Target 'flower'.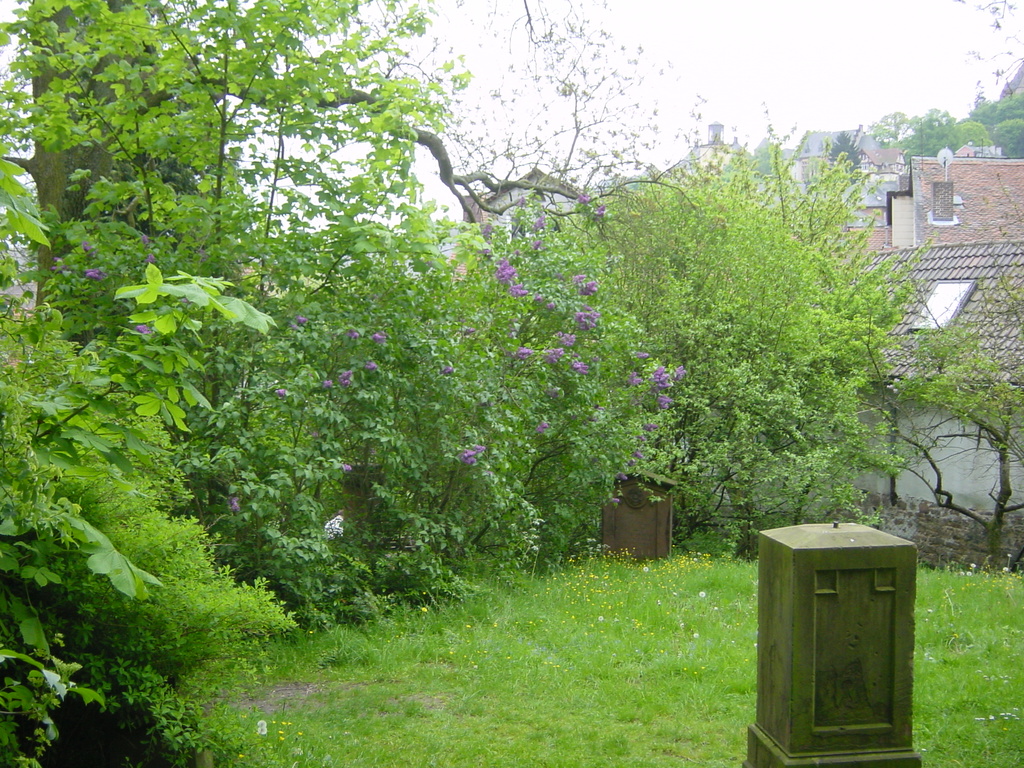
Target region: <region>575, 307, 602, 332</region>.
